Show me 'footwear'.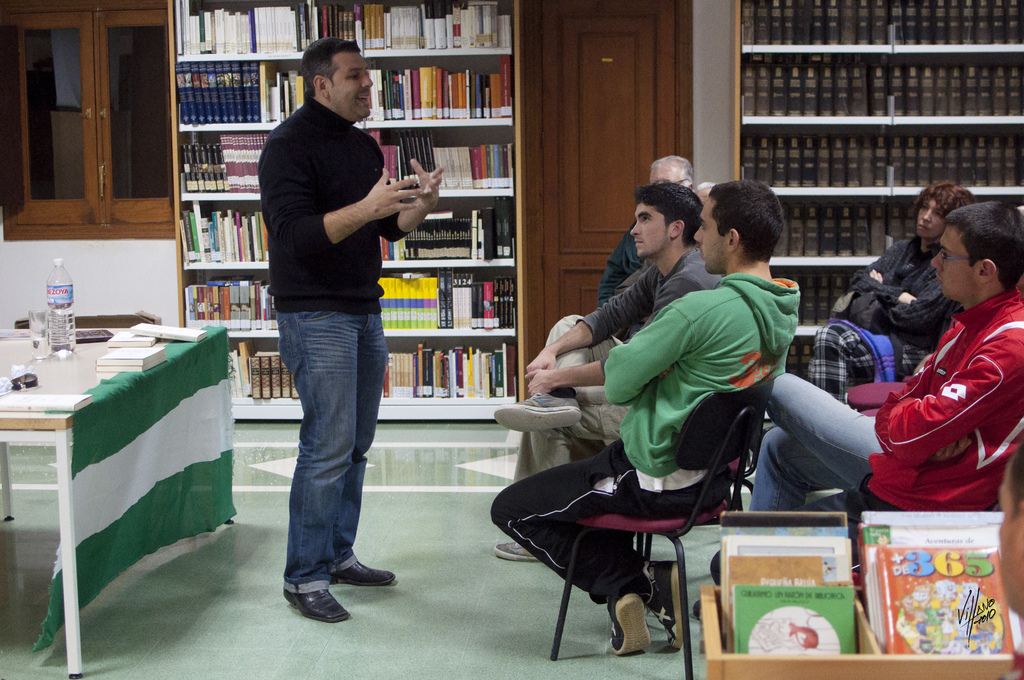
'footwear' is here: (607, 590, 656, 662).
